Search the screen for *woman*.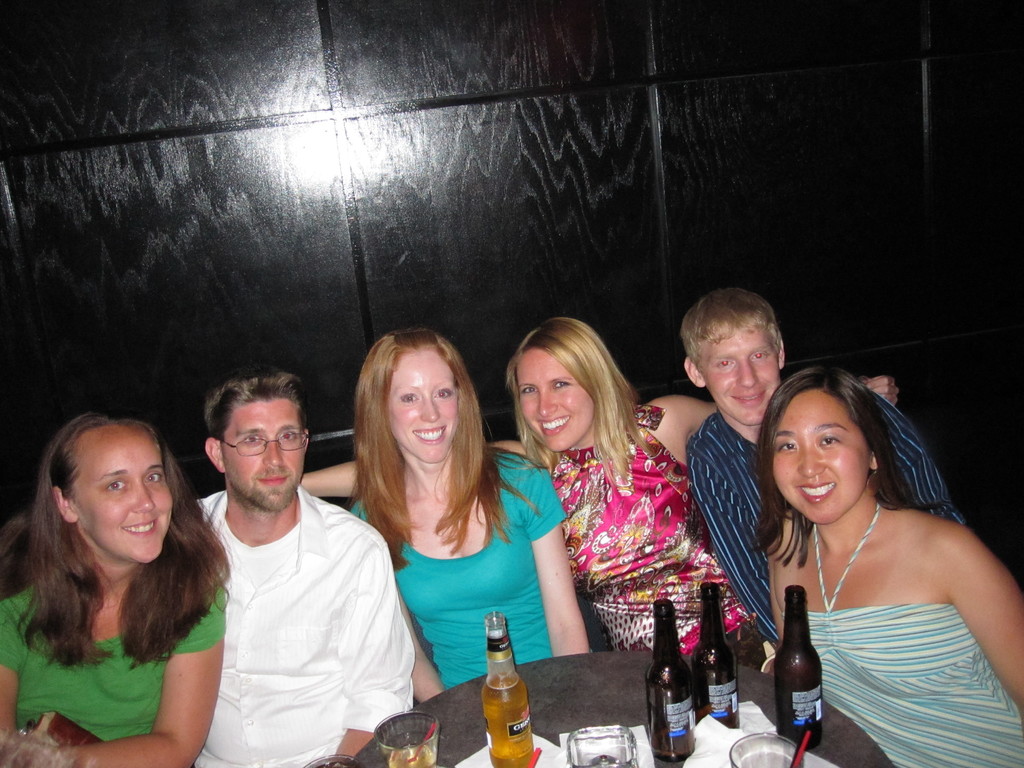
Found at region(755, 367, 1023, 767).
